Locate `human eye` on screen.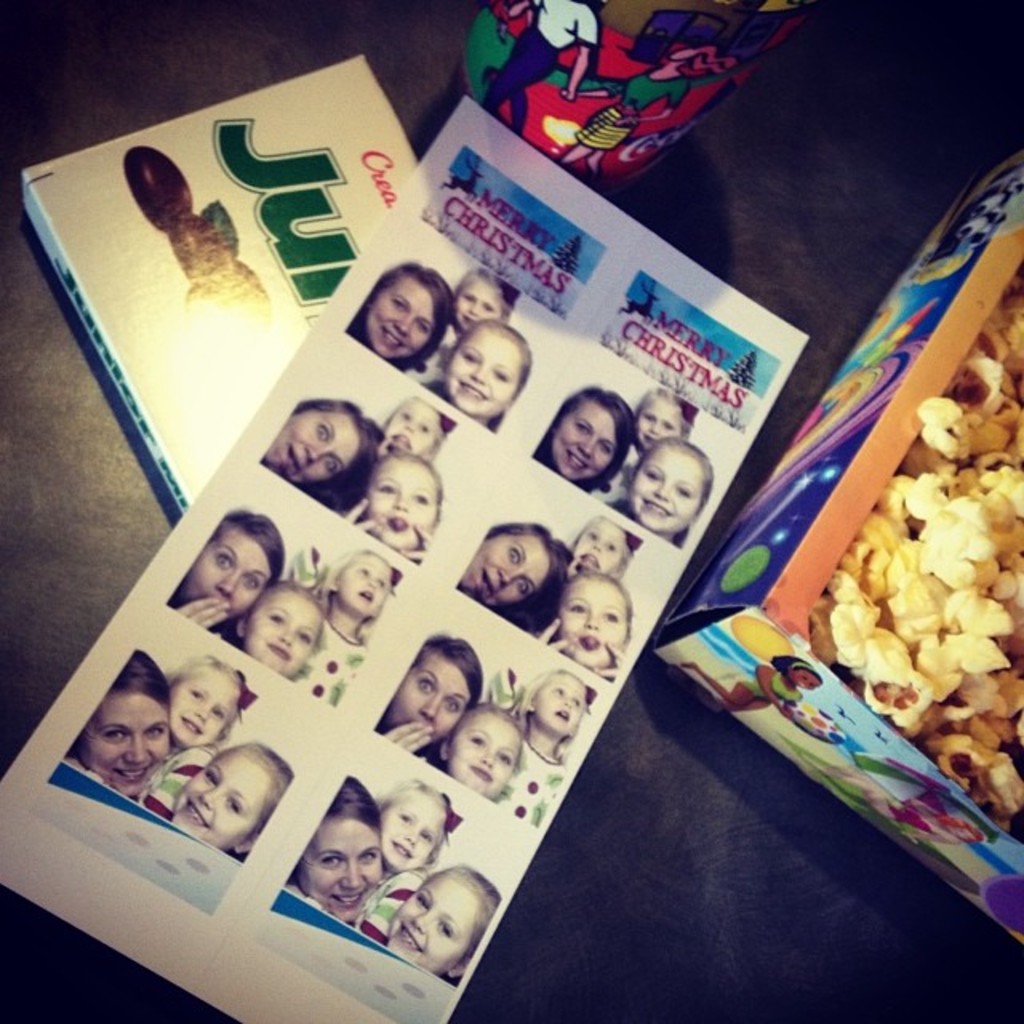
On screen at x1=446 y1=698 x2=462 y2=712.
